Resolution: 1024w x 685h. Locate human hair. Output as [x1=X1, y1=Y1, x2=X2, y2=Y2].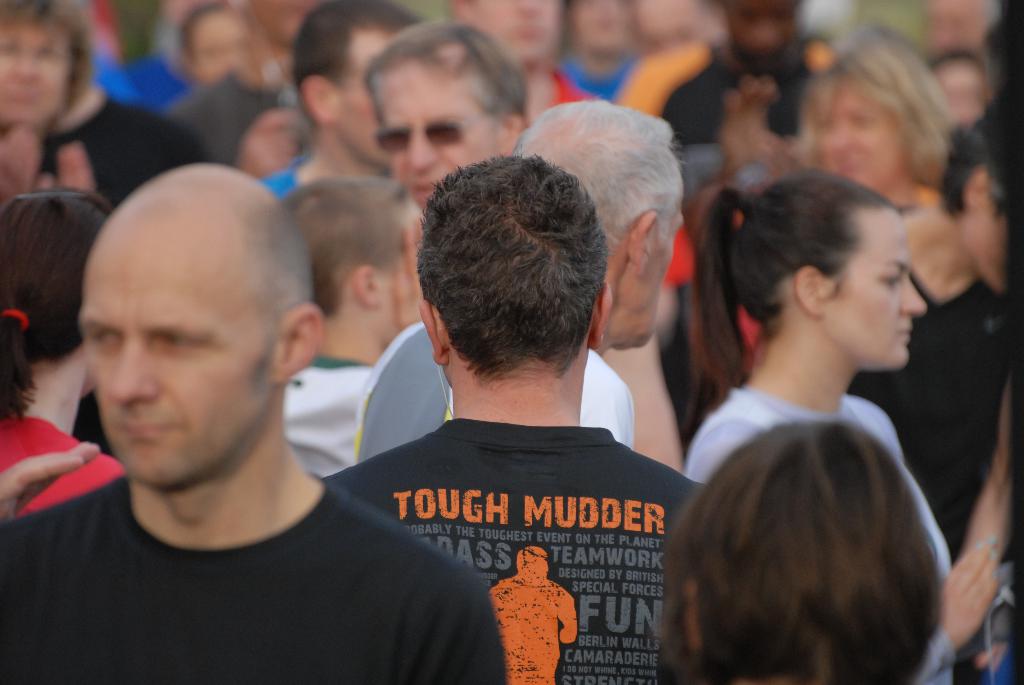
[x1=665, y1=405, x2=961, y2=684].
